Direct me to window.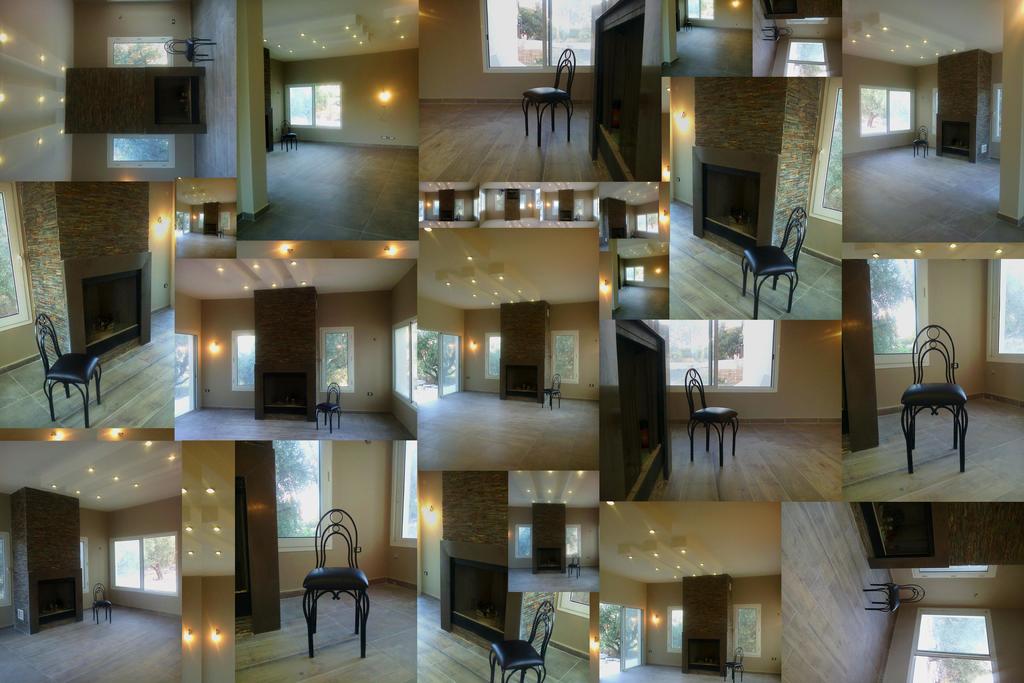
Direction: 284/85/340/126.
